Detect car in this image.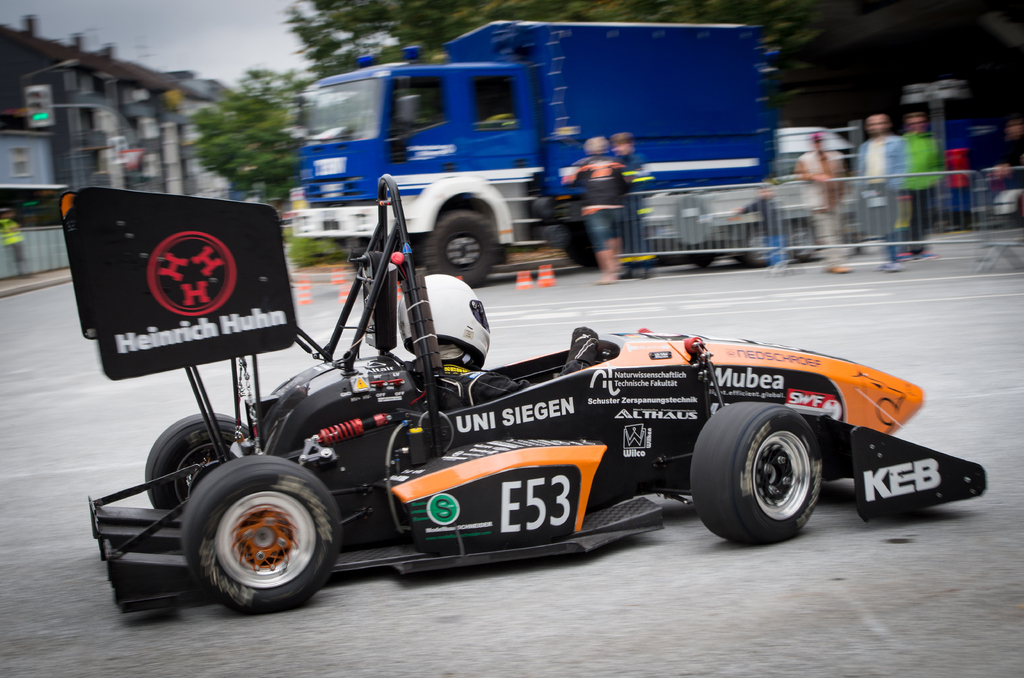
Detection: [left=61, top=192, right=988, bottom=620].
